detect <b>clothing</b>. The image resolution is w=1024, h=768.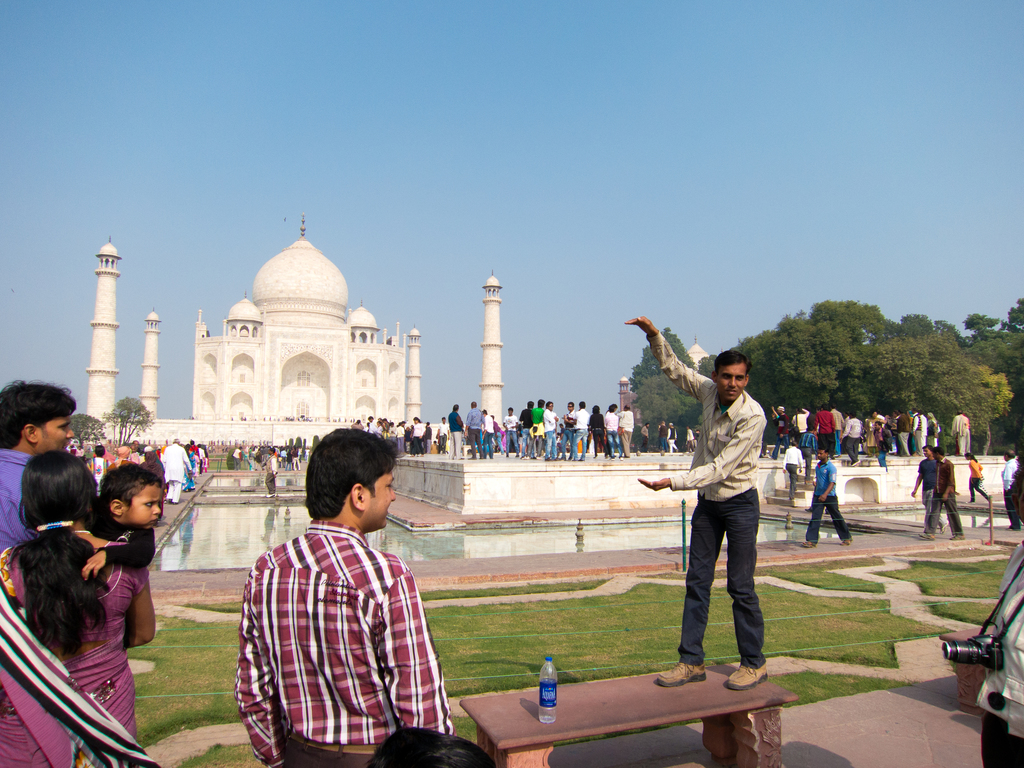
x1=657, y1=333, x2=765, y2=673.
